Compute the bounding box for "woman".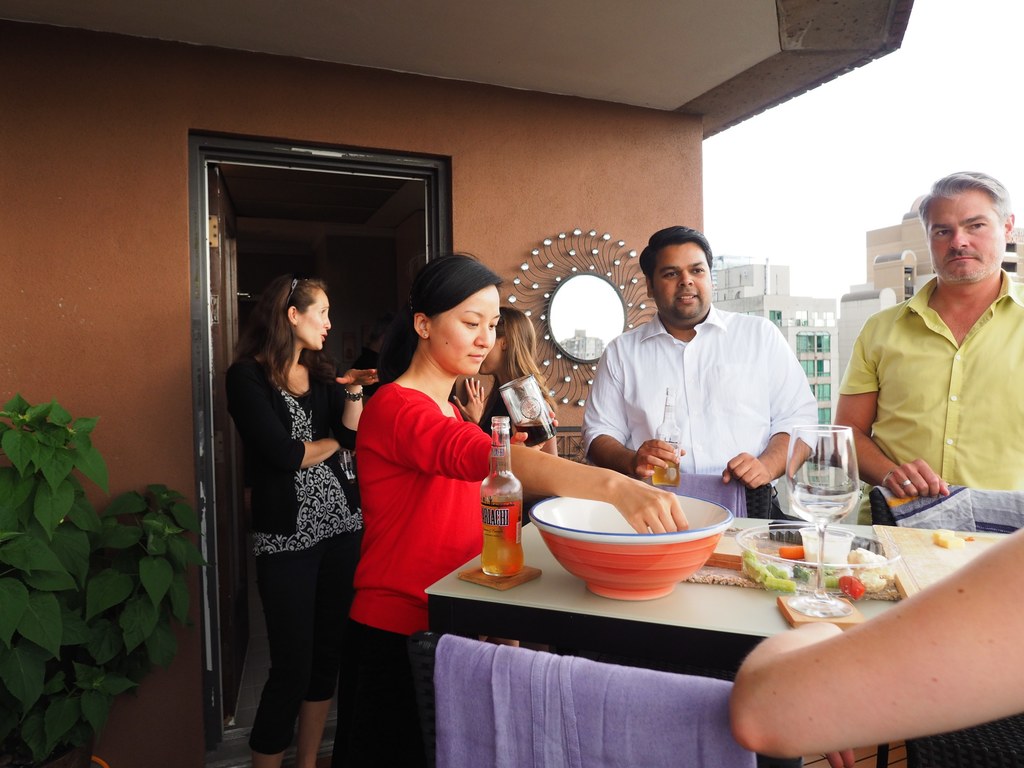
{"left": 228, "top": 278, "right": 392, "bottom": 767}.
